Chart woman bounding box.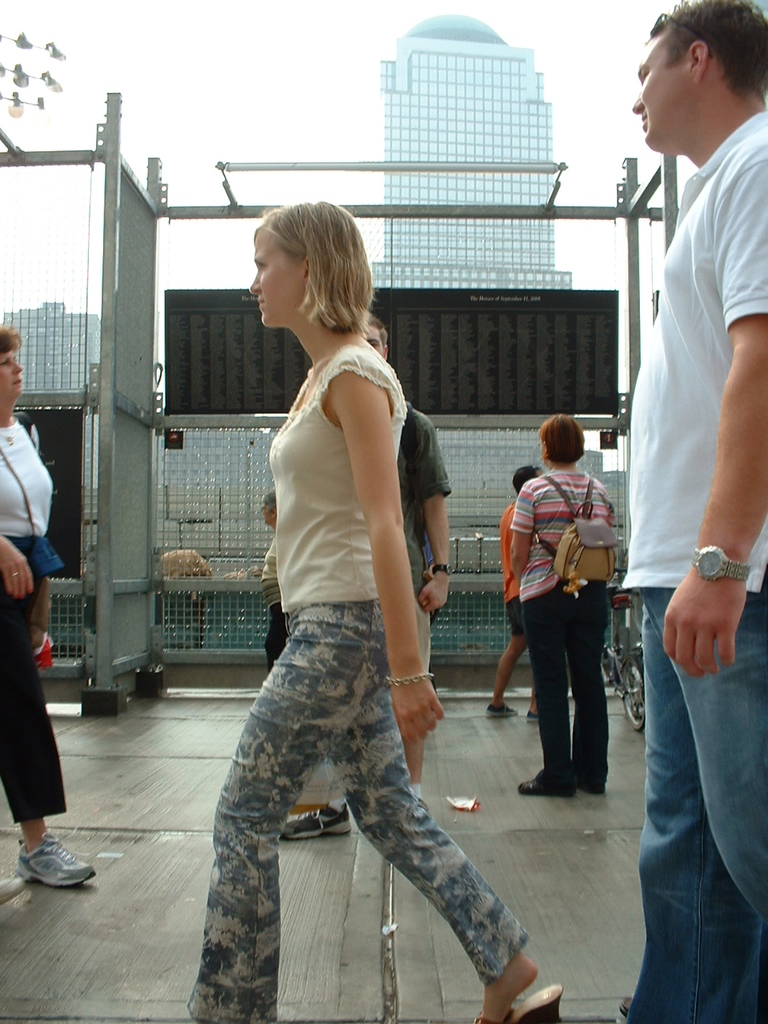
Charted: bbox=[253, 498, 286, 680].
